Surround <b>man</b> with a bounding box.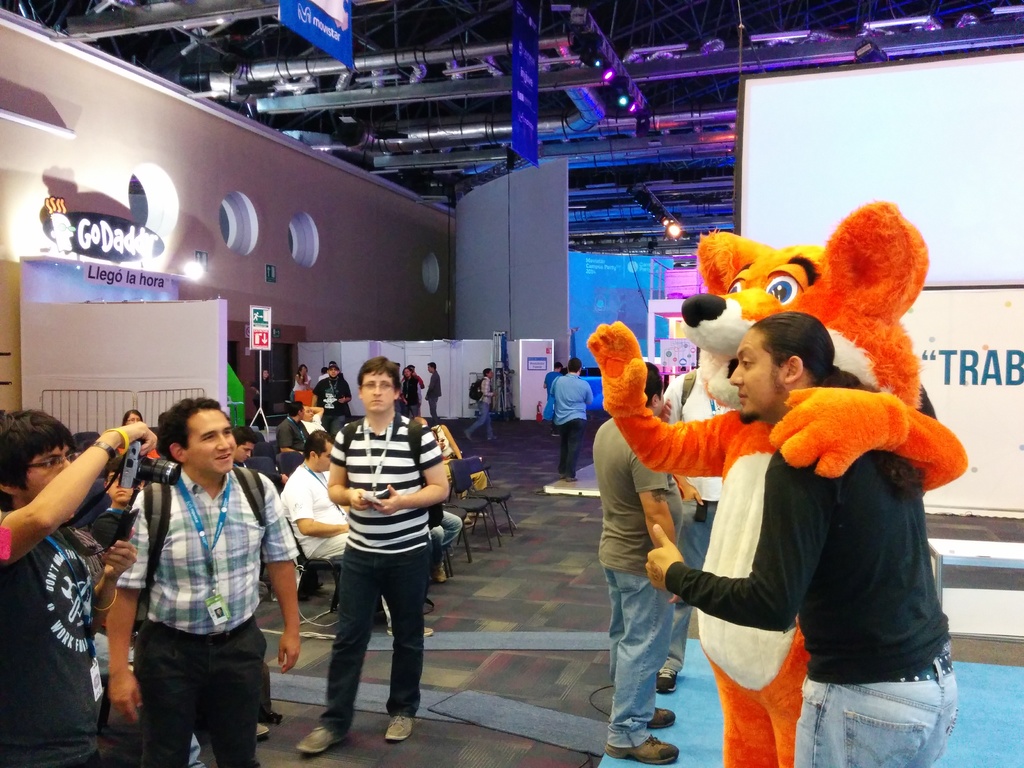
BBox(543, 360, 564, 421).
